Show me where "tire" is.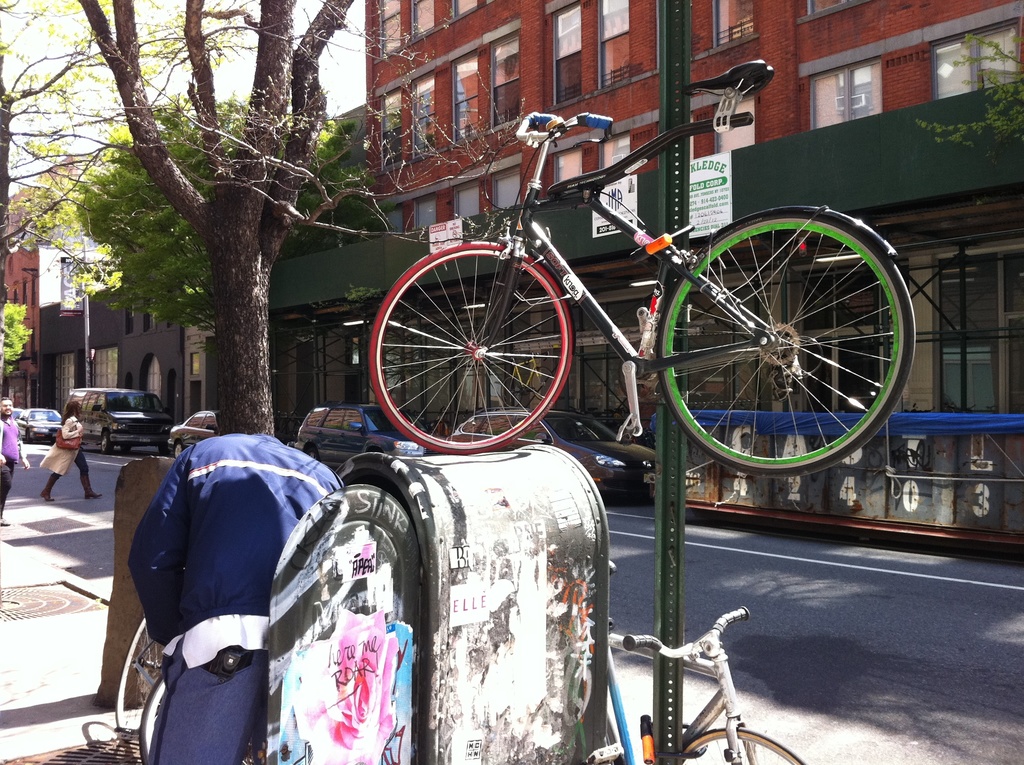
"tire" is at BBox(302, 440, 322, 462).
